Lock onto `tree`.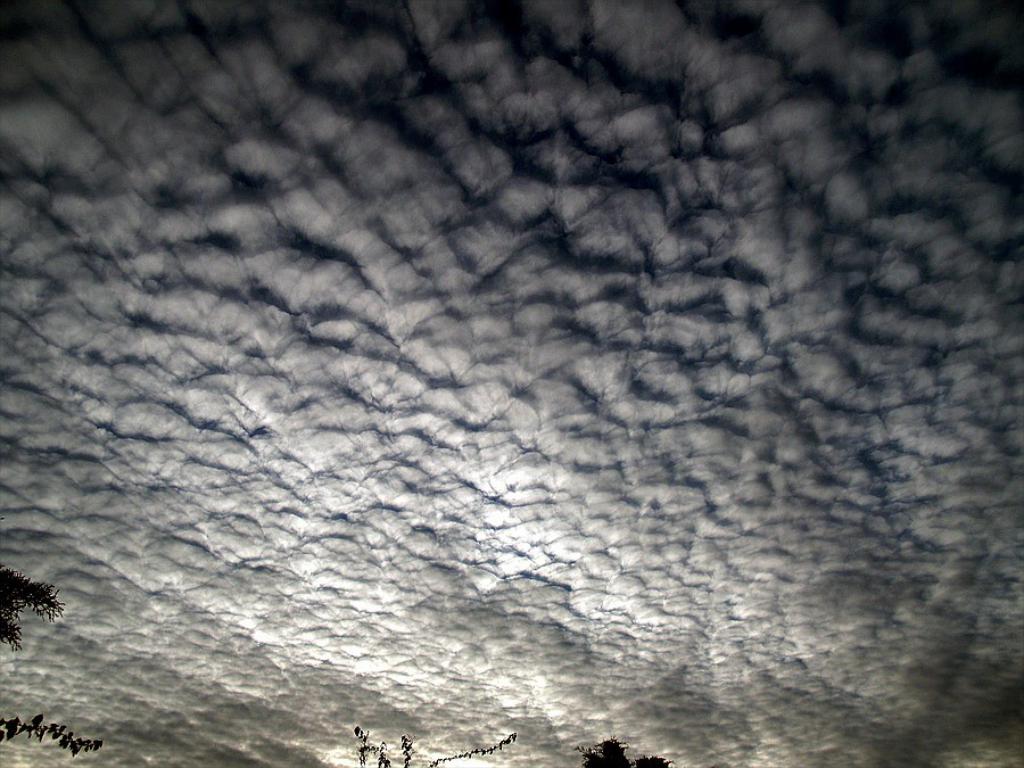
Locked: {"left": 345, "top": 722, "right": 519, "bottom": 767}.
